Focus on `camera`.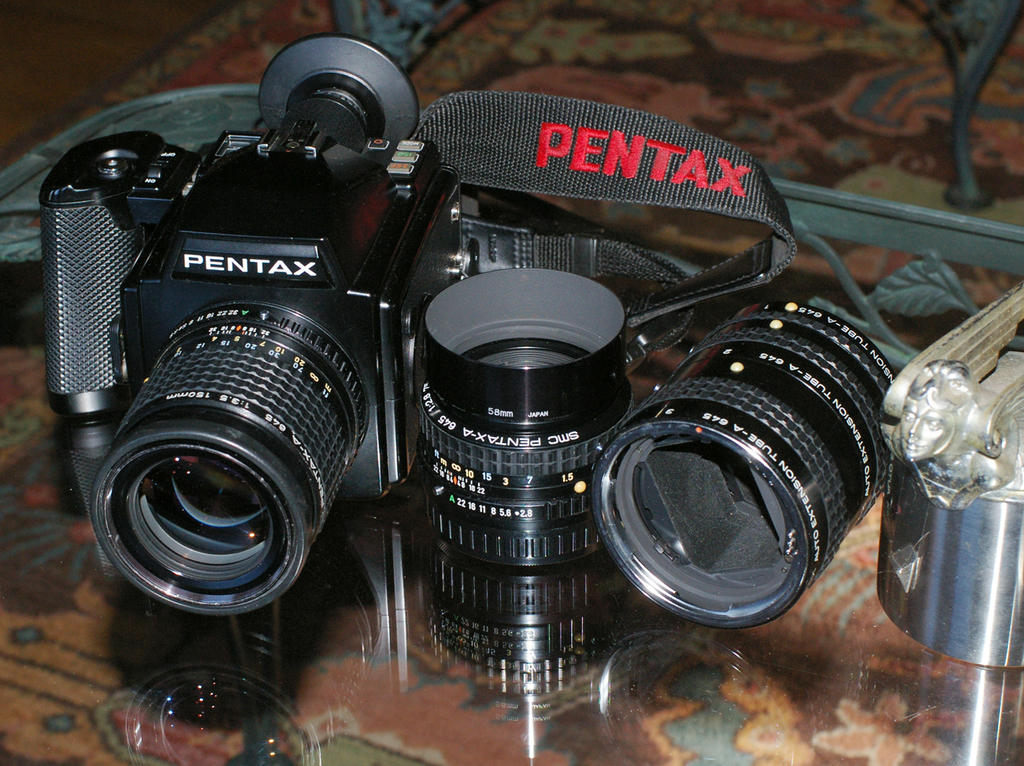
Focused at bbox=(33, 38, 597, 610).
